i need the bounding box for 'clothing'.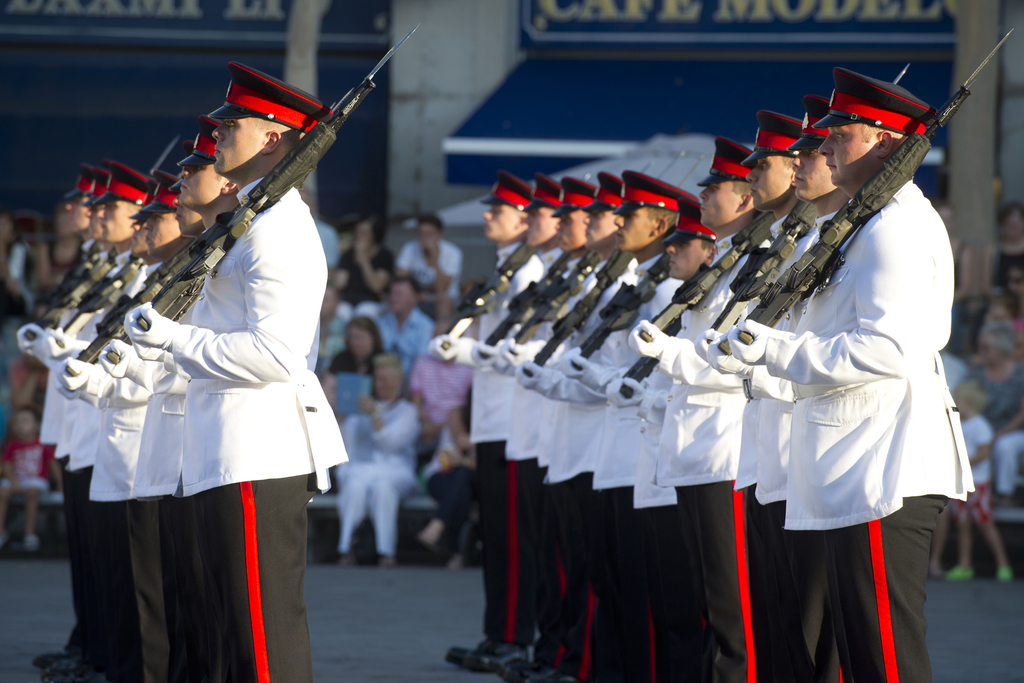
Here it is: 463/231/516/636.
